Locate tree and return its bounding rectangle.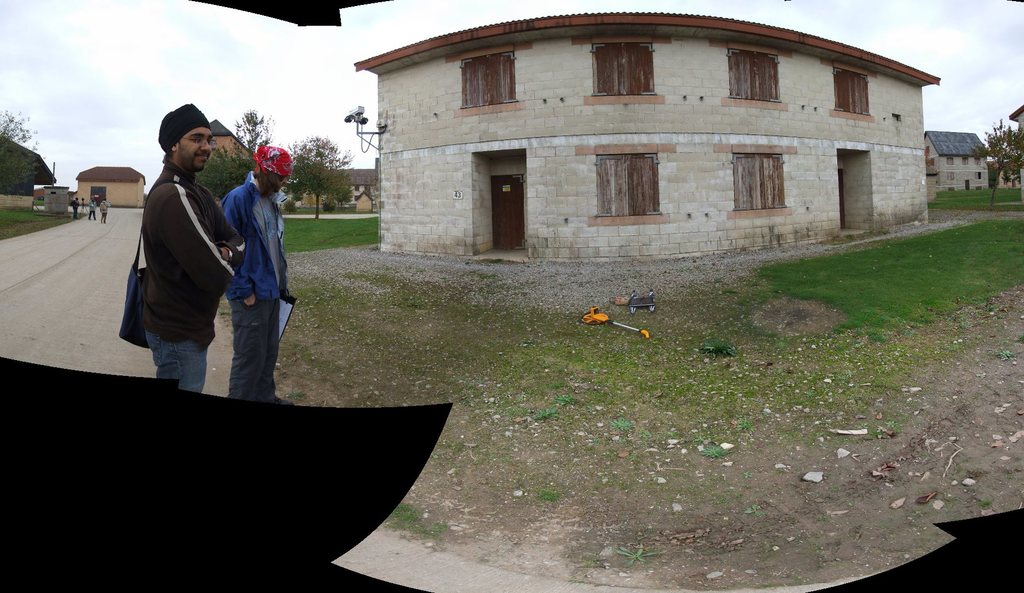
(291,131,349,223).
